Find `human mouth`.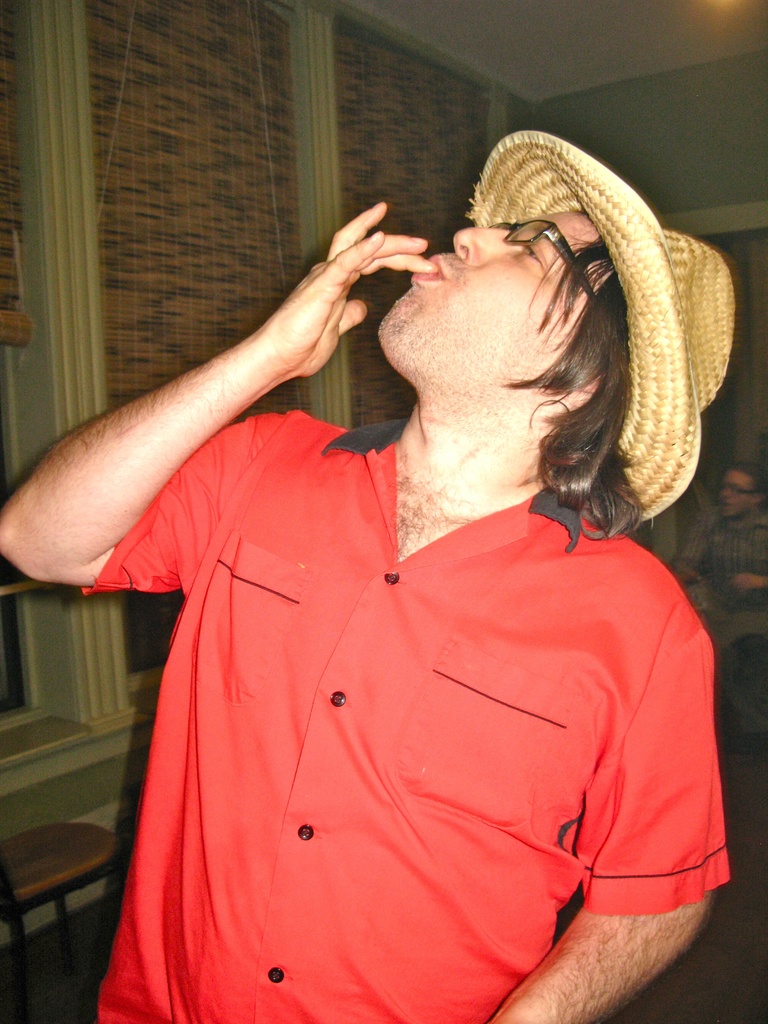
(404,251,446,292).
